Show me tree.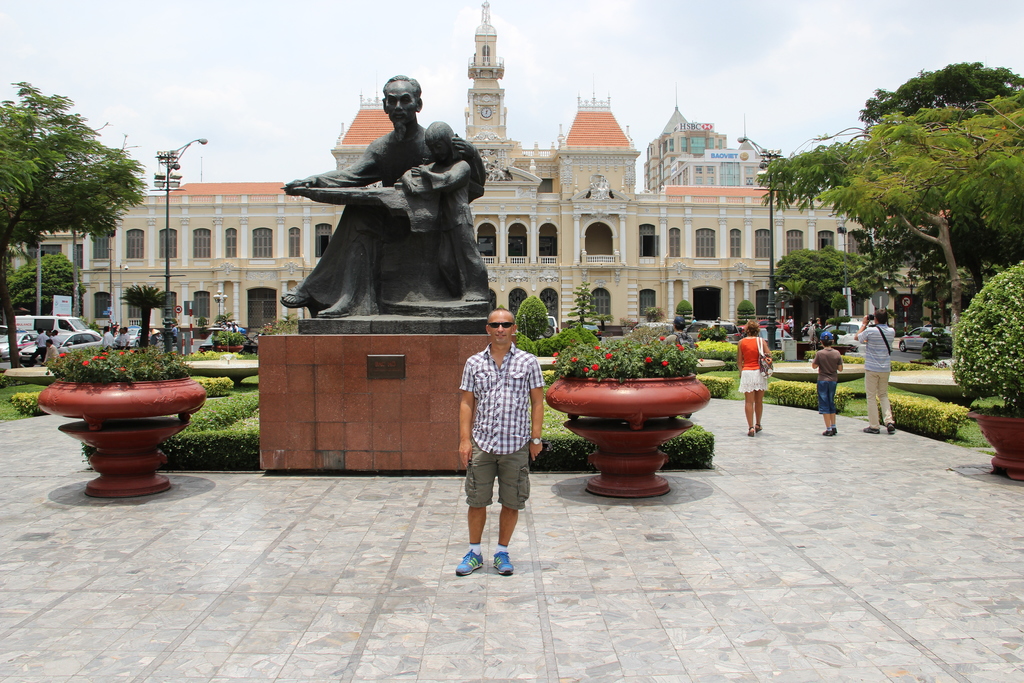
tree is here: BBox(762, 90, 1023, 316).
